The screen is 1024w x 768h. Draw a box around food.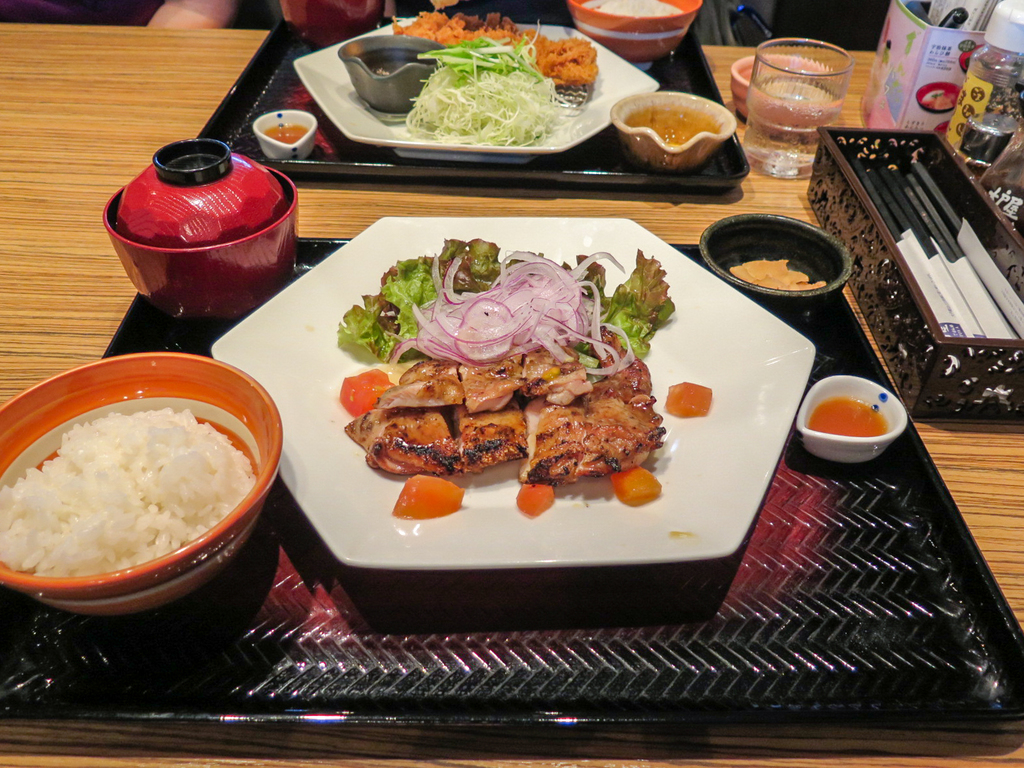
x1=979 y1=173 x2=1023 y2=236.
